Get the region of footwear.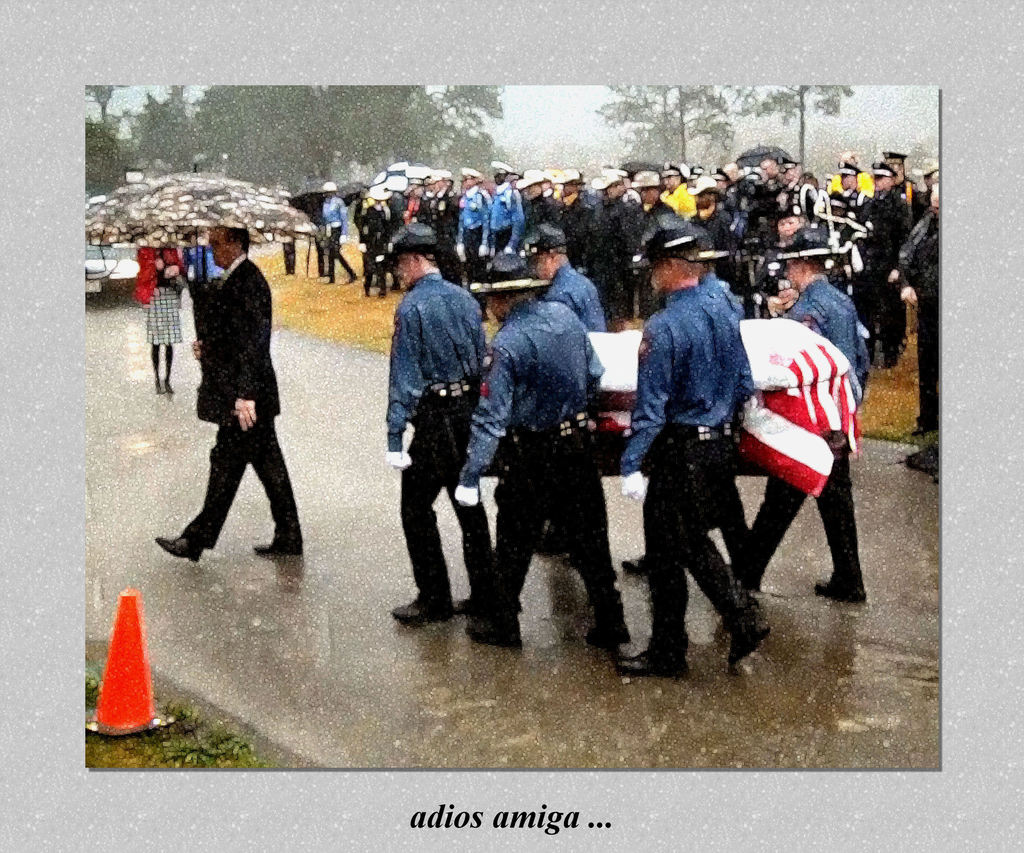
x1=383, y1=593, x2=453, y2=623.
